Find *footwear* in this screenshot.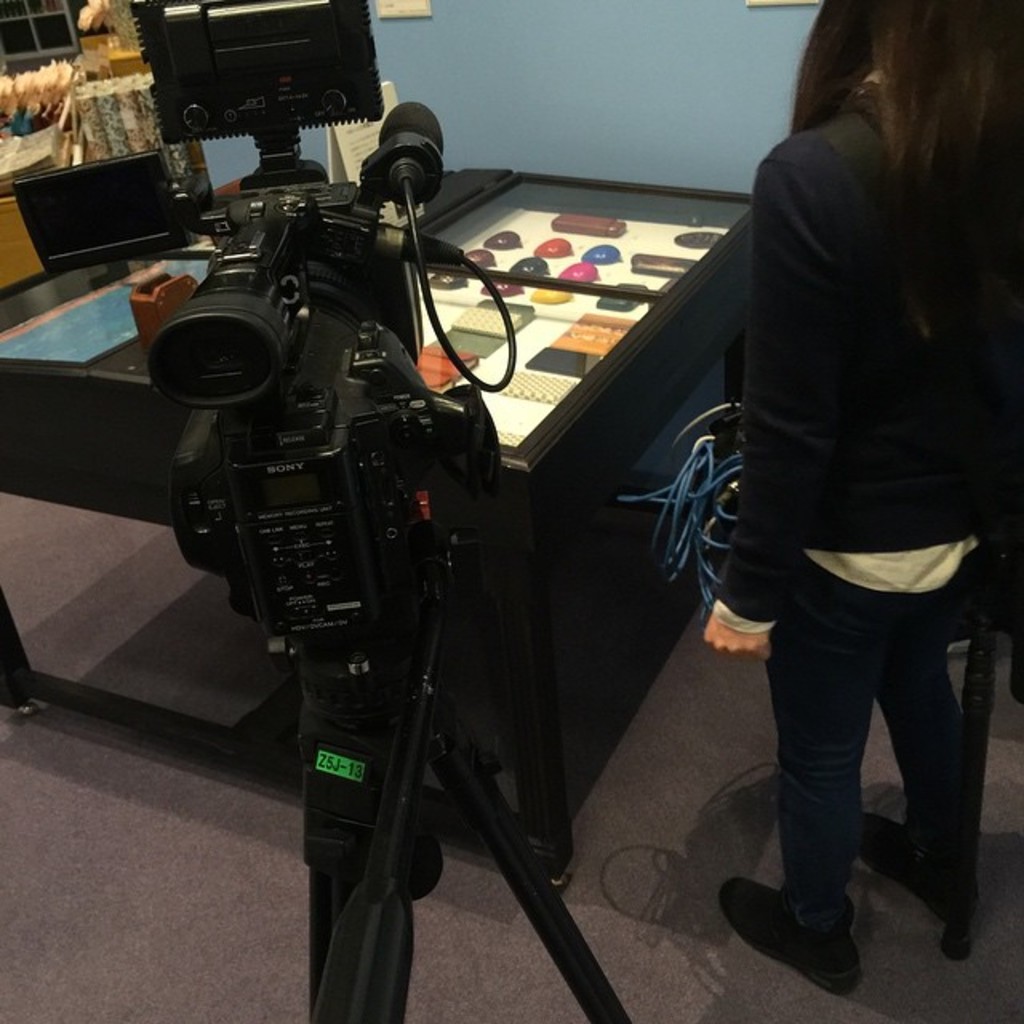
The bounding box for *footwear* is l=725, t=880, r=869, b=1003.
